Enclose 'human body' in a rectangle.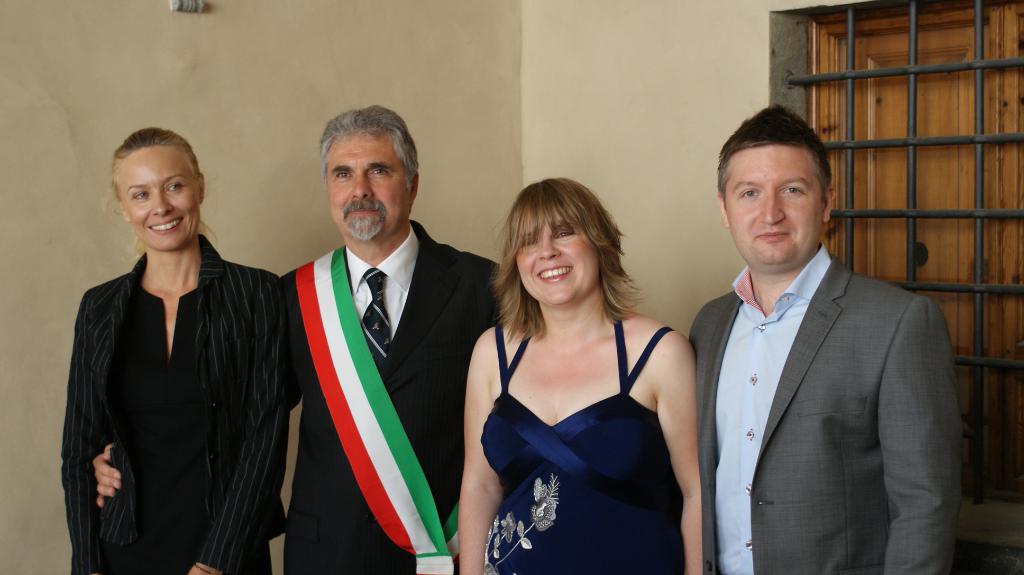
[690,246,963,574].
